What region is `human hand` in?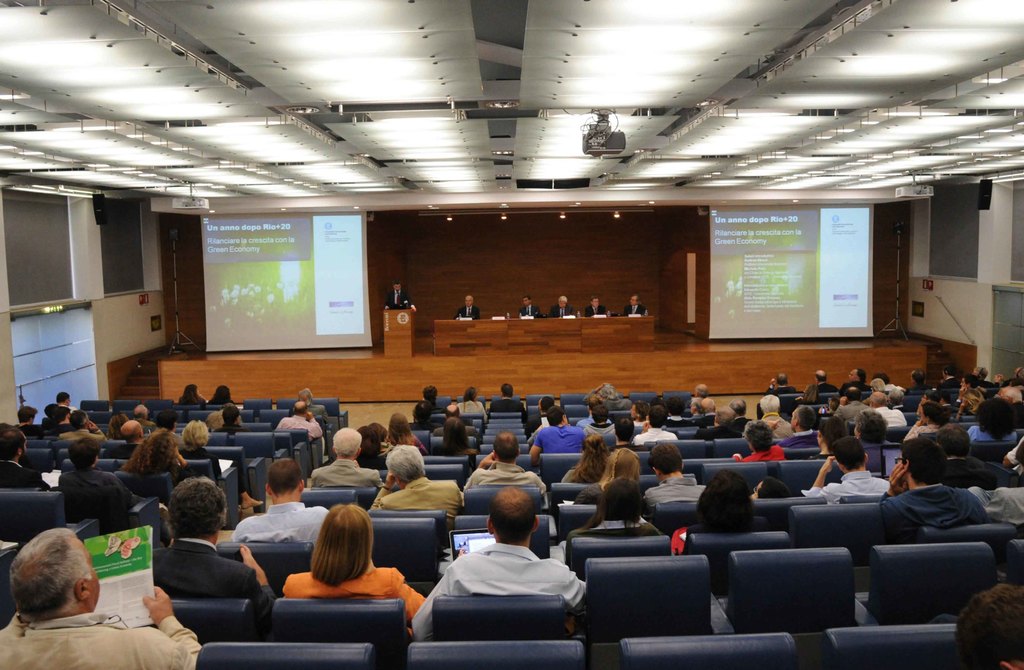
<region>993, 375, 1004, 382</region>.
